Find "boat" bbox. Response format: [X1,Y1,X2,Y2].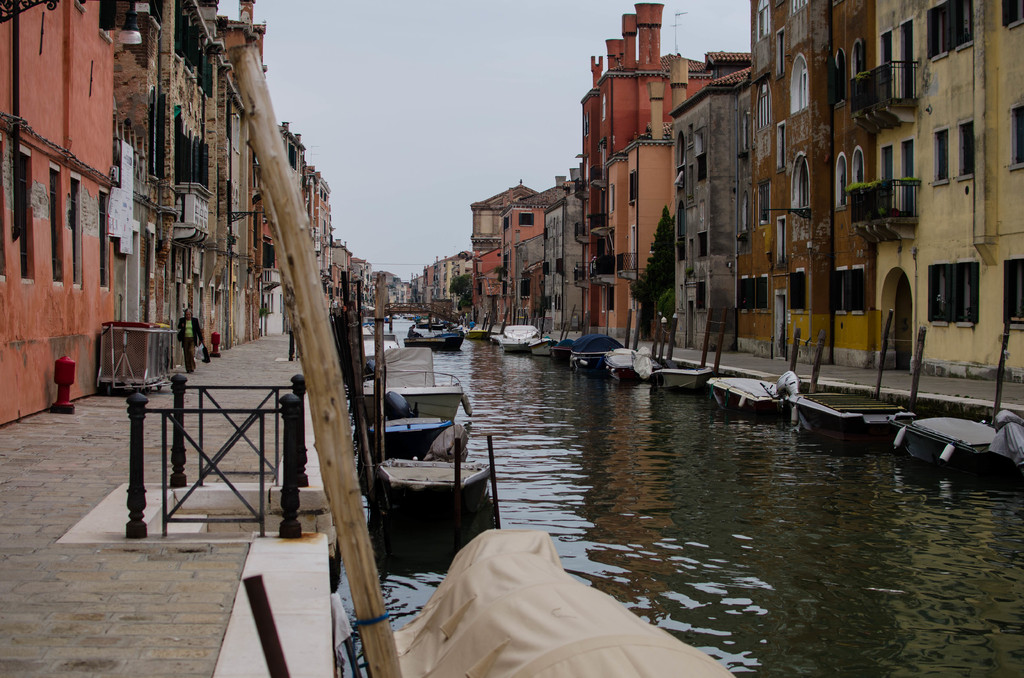
[378,458,496,506].
